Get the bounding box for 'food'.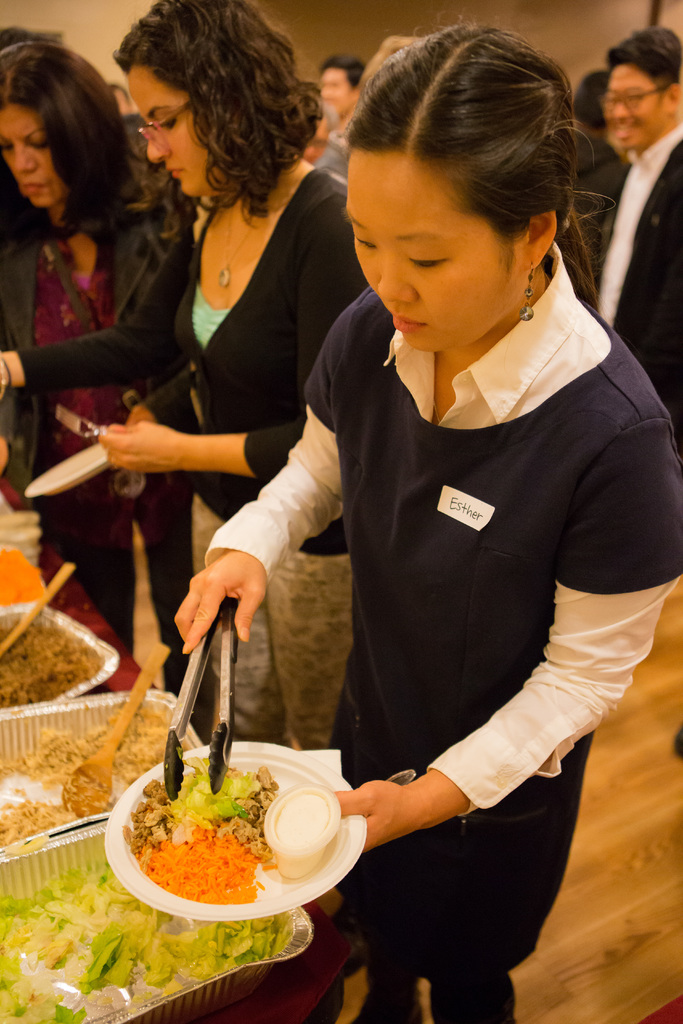
(0, 701, 192, 859).
